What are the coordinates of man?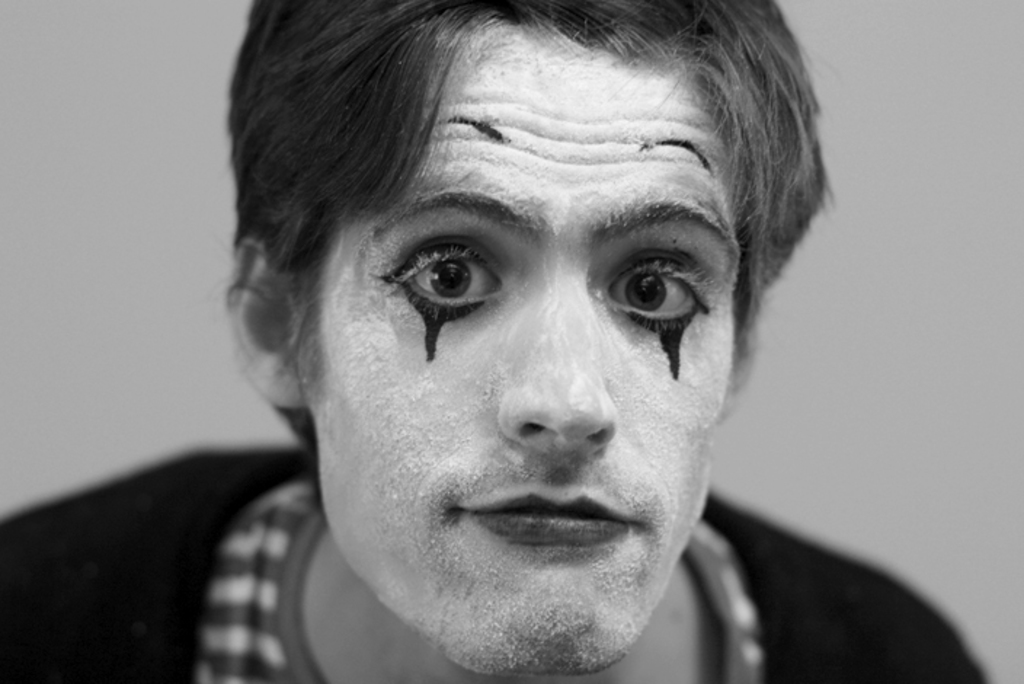
102,38,961,683.
